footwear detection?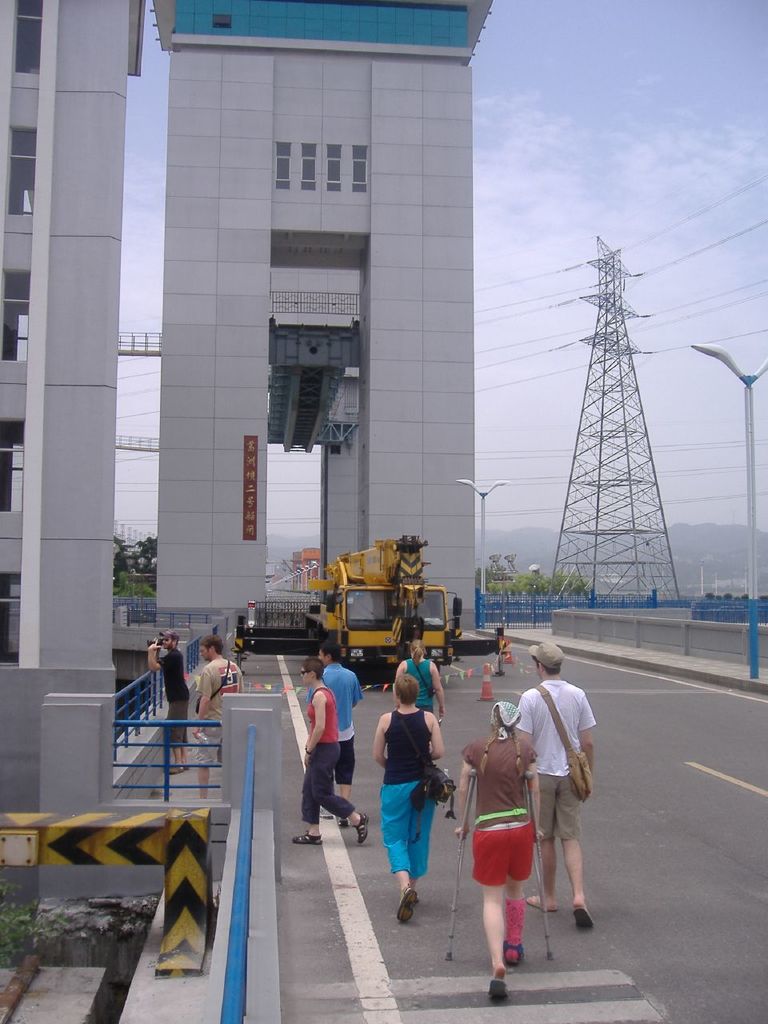
(570,902,597,934)
